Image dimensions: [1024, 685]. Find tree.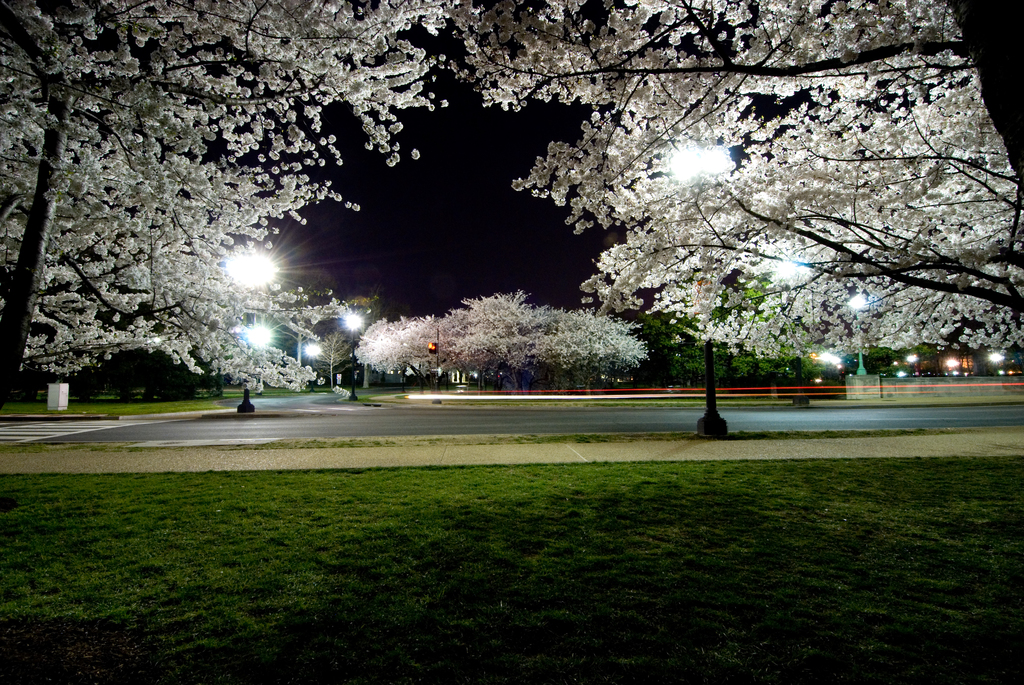
detection(621, 276, 846, 401).
